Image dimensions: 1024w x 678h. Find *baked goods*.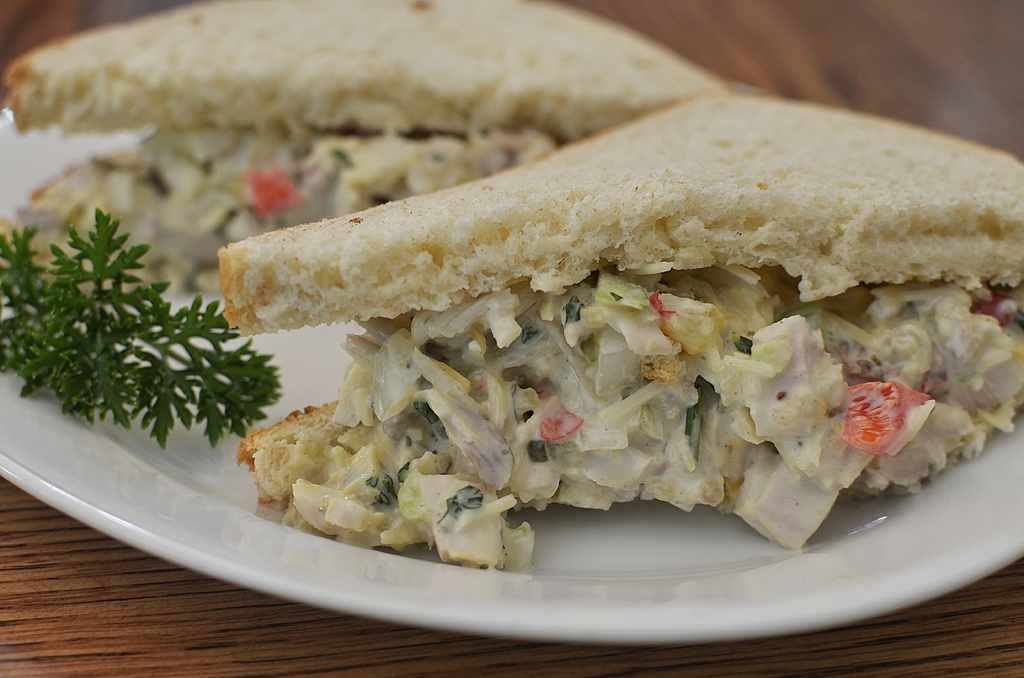
locate(1, 0, 747, 295).
